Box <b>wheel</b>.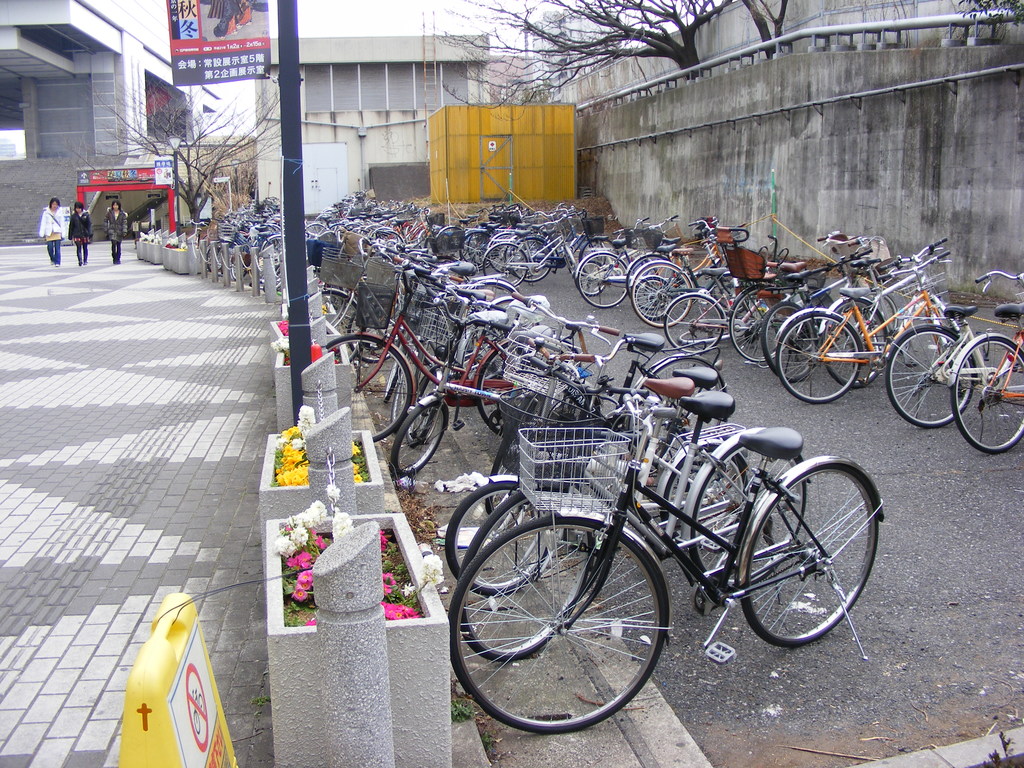
bbox=(887, 330, 975, 430).
